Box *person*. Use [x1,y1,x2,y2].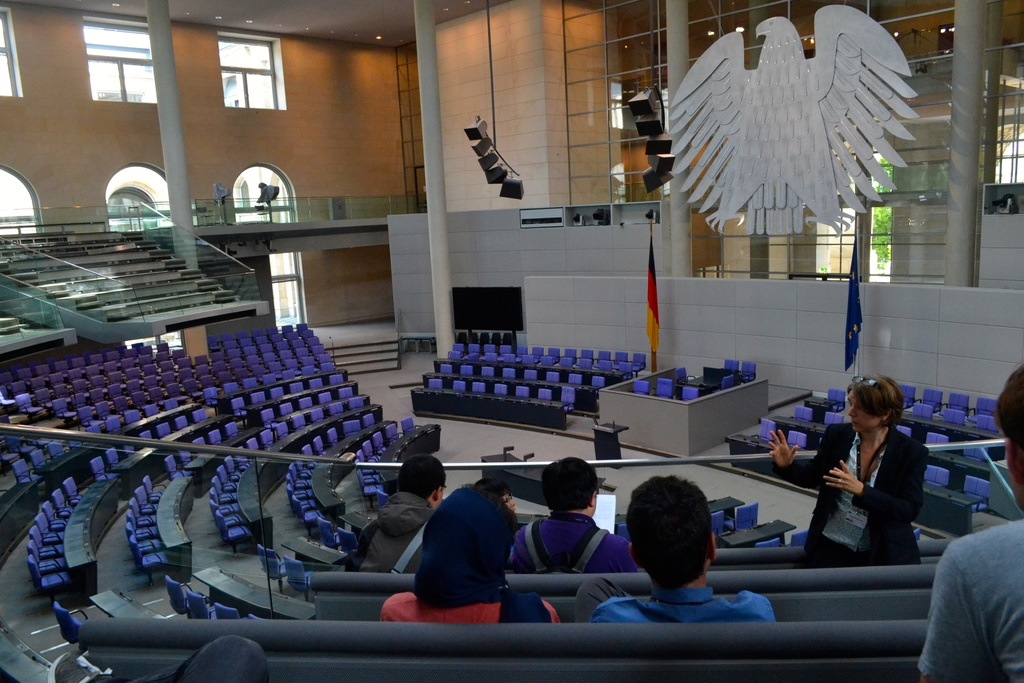
[910,365,1023,682].
